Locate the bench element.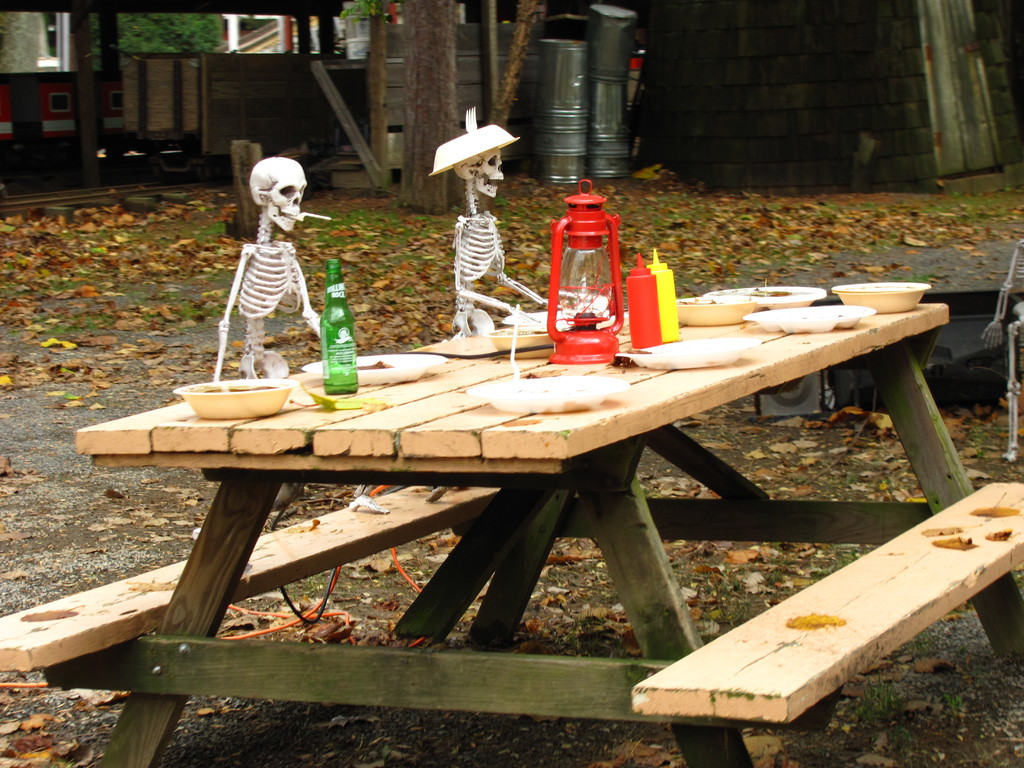
Element bbox: bbox=(625, 484, 1023, 767).
